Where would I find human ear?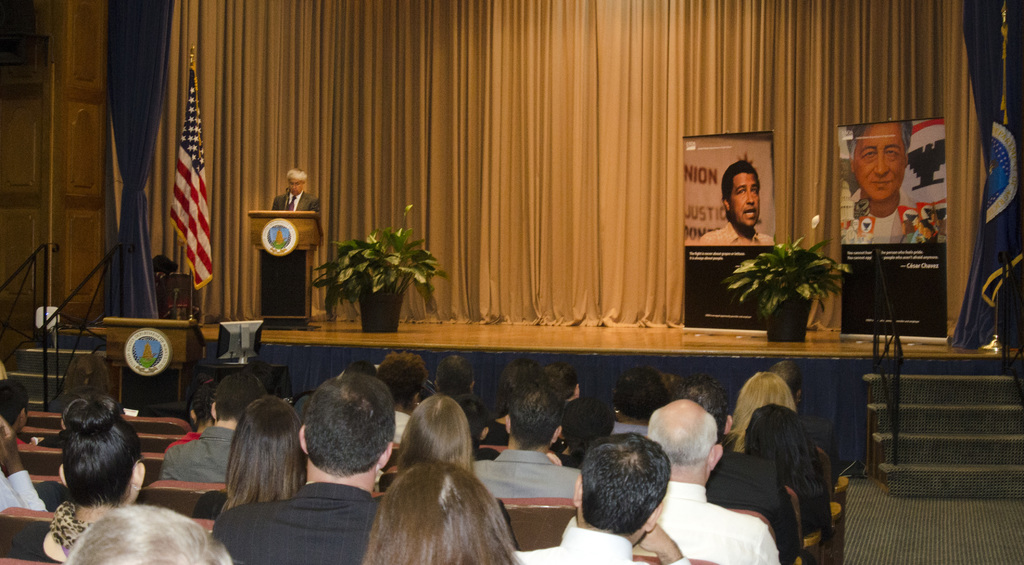
At bbox(504, 414, 510, 429).
